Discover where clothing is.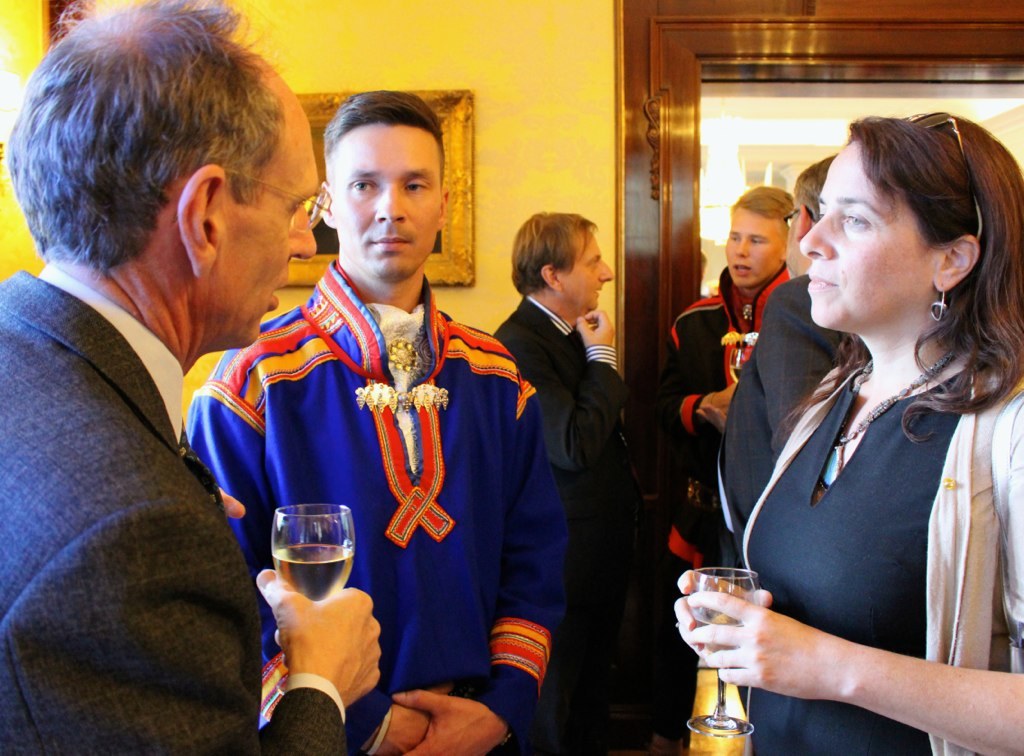
Discovered at [left=725, top=271, right=817, bottom=565].
